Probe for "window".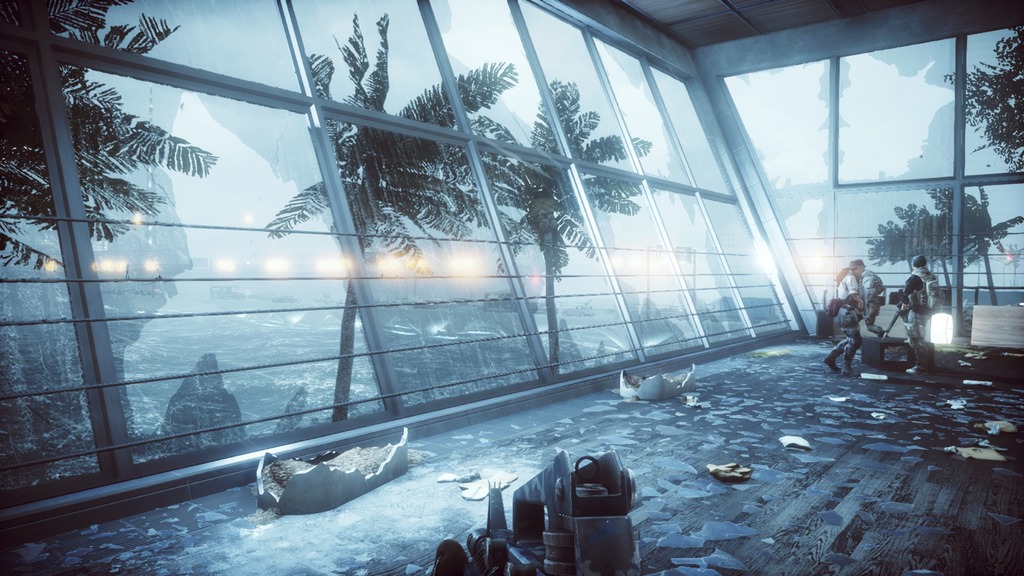
Probe result: box(0, 46, 99, 509).
